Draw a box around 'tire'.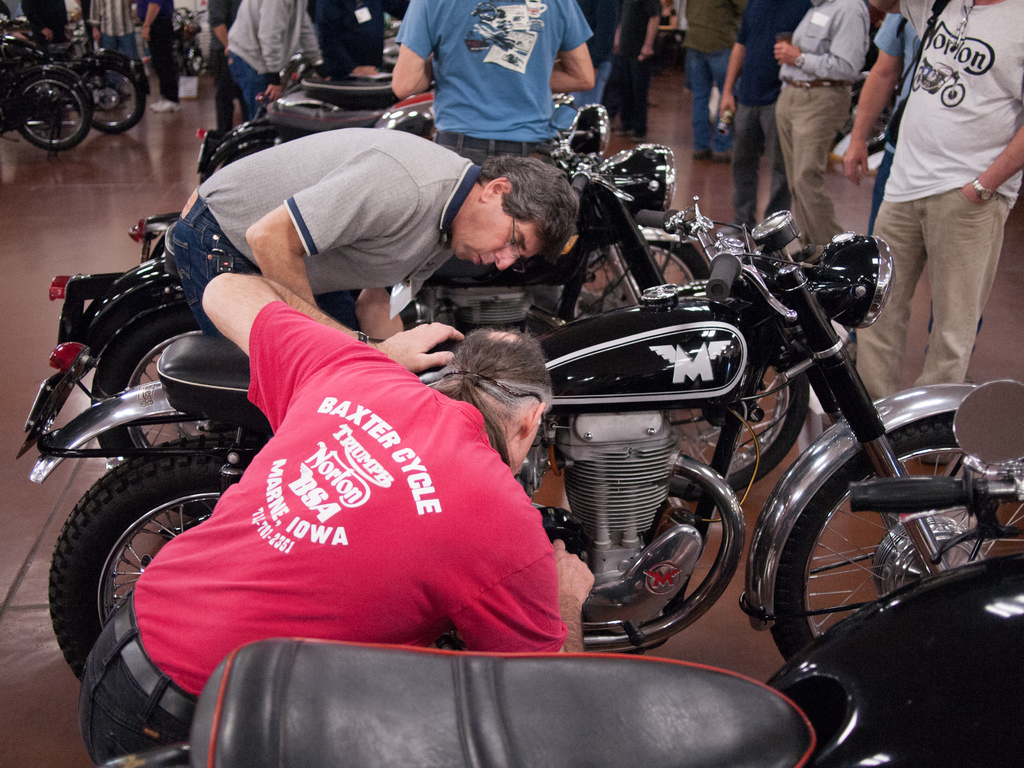
BBox(88, 305, 227, 462).
